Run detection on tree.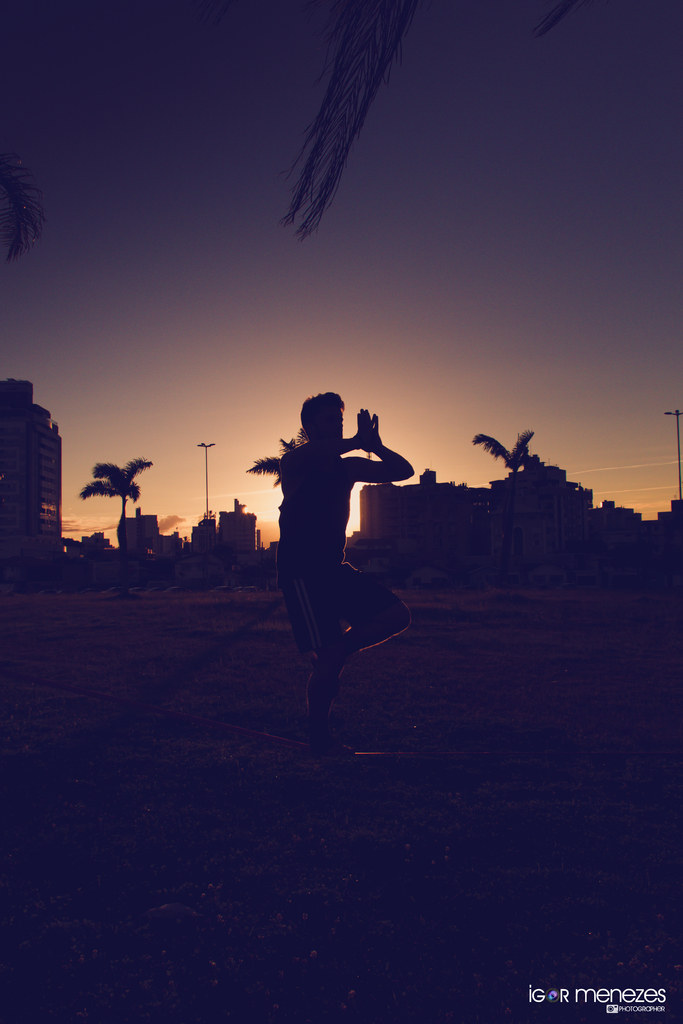
Result: {"x1": 242, "y1": 431, "x2": 311, "y2": 498}.
